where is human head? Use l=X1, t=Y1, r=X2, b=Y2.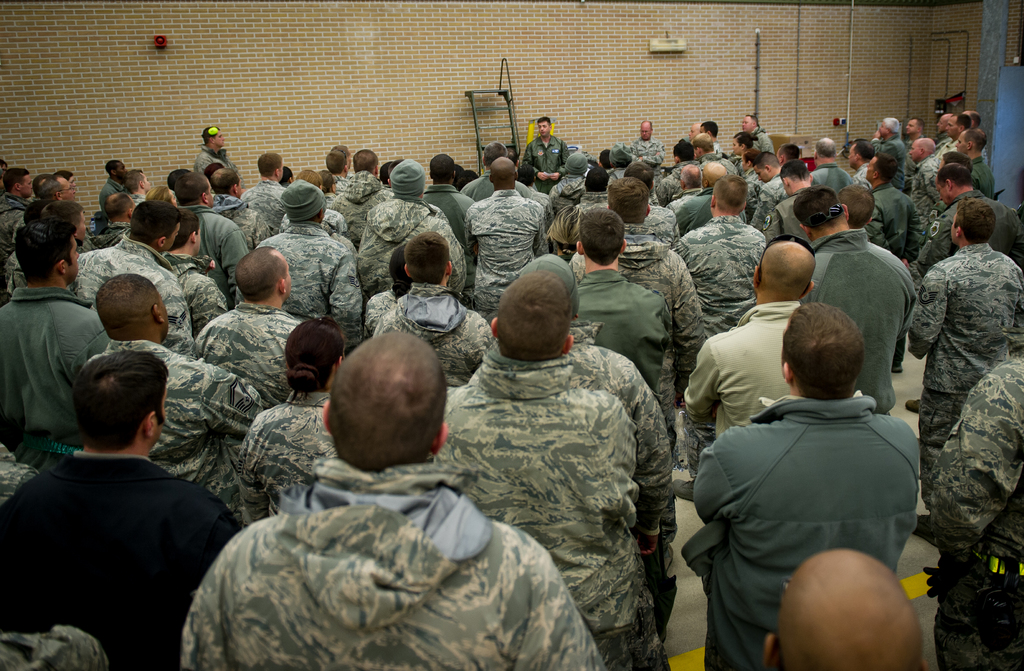
l=573, t=209, r=627, b=264.
